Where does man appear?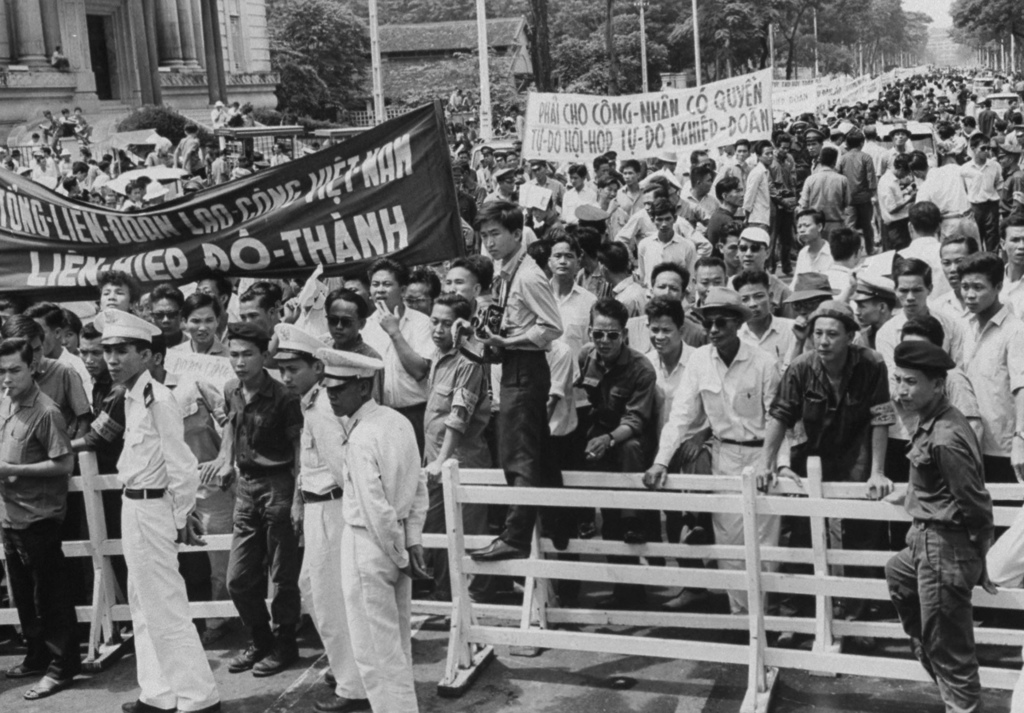
Appears at (x1=172, y1=124, x2=209, y2=182).
